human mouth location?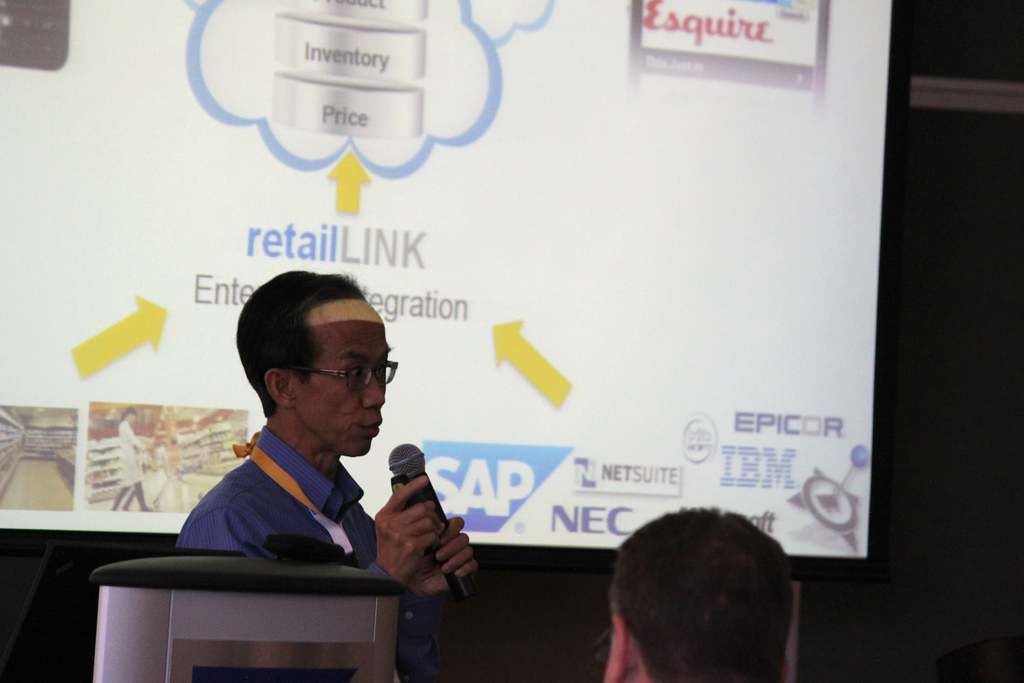
BBox(351, 413, 383, 437)
